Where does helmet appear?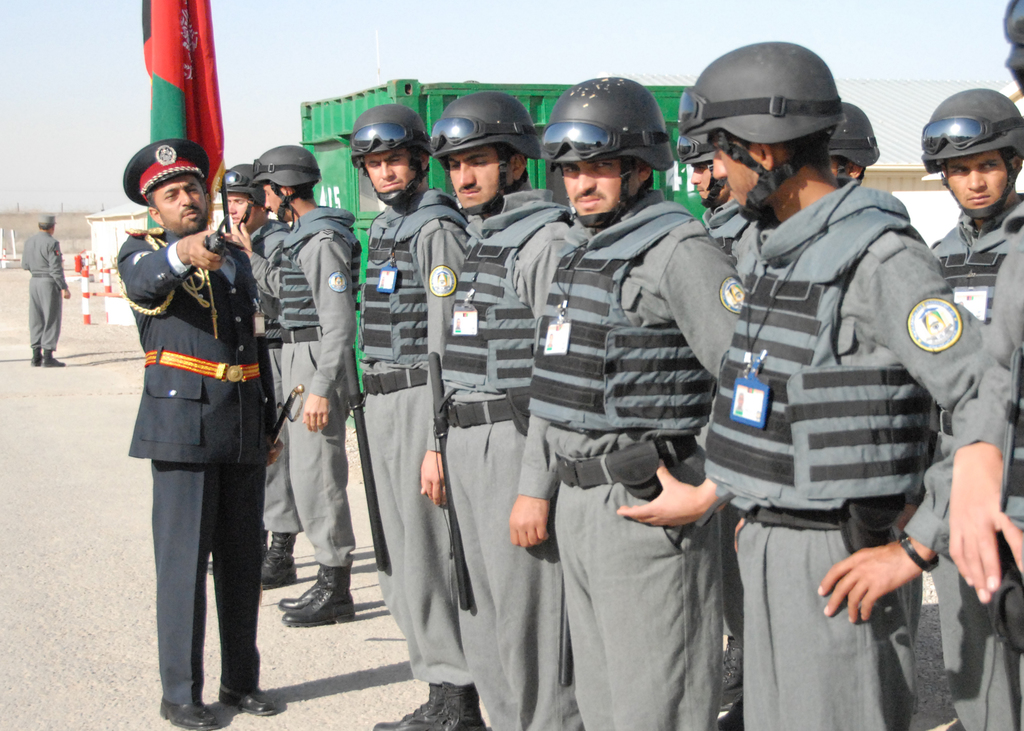
Appears at [x1=910, y1=79, x2=1023, y2=212].
